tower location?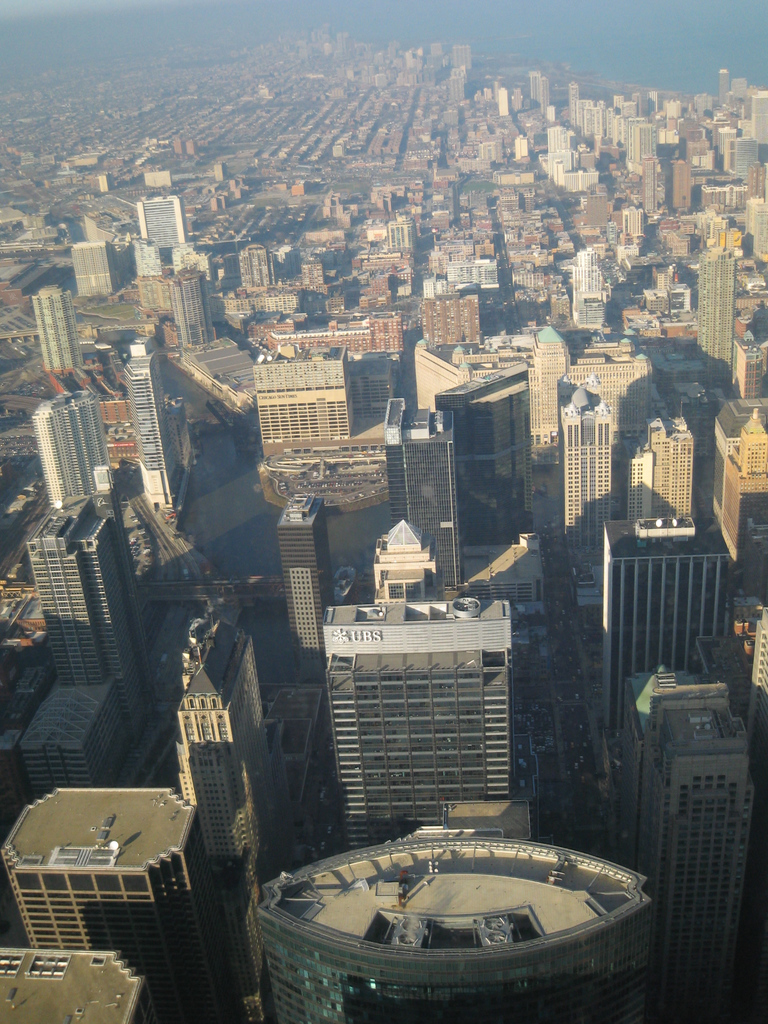
box(81, 255, 111, 304)
